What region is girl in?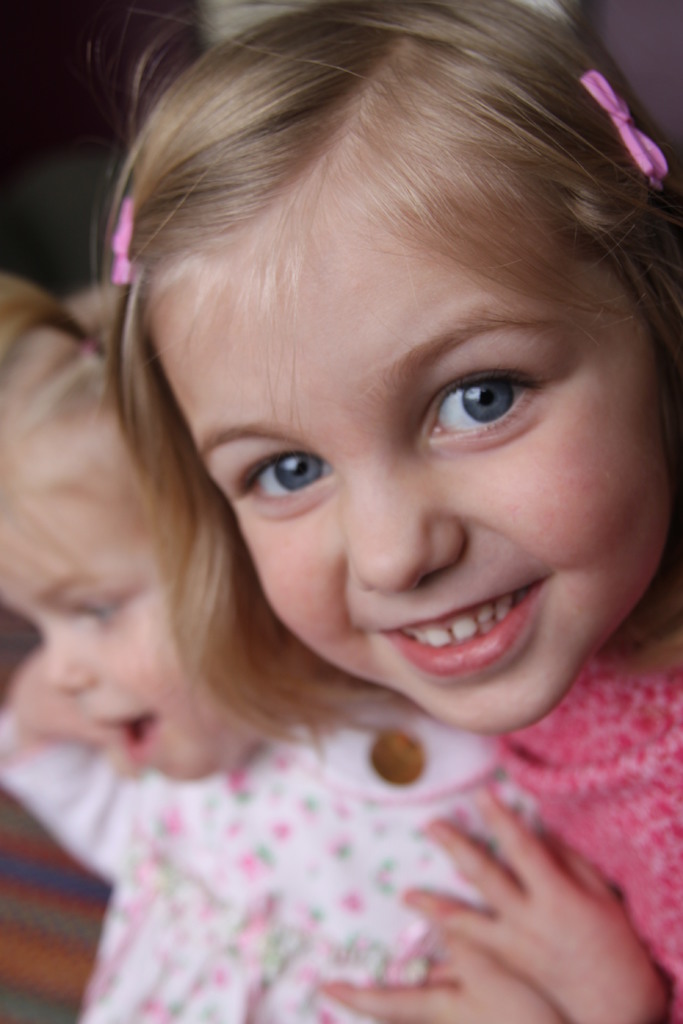
[left=81, top=0, right=682, bottom=1023].
